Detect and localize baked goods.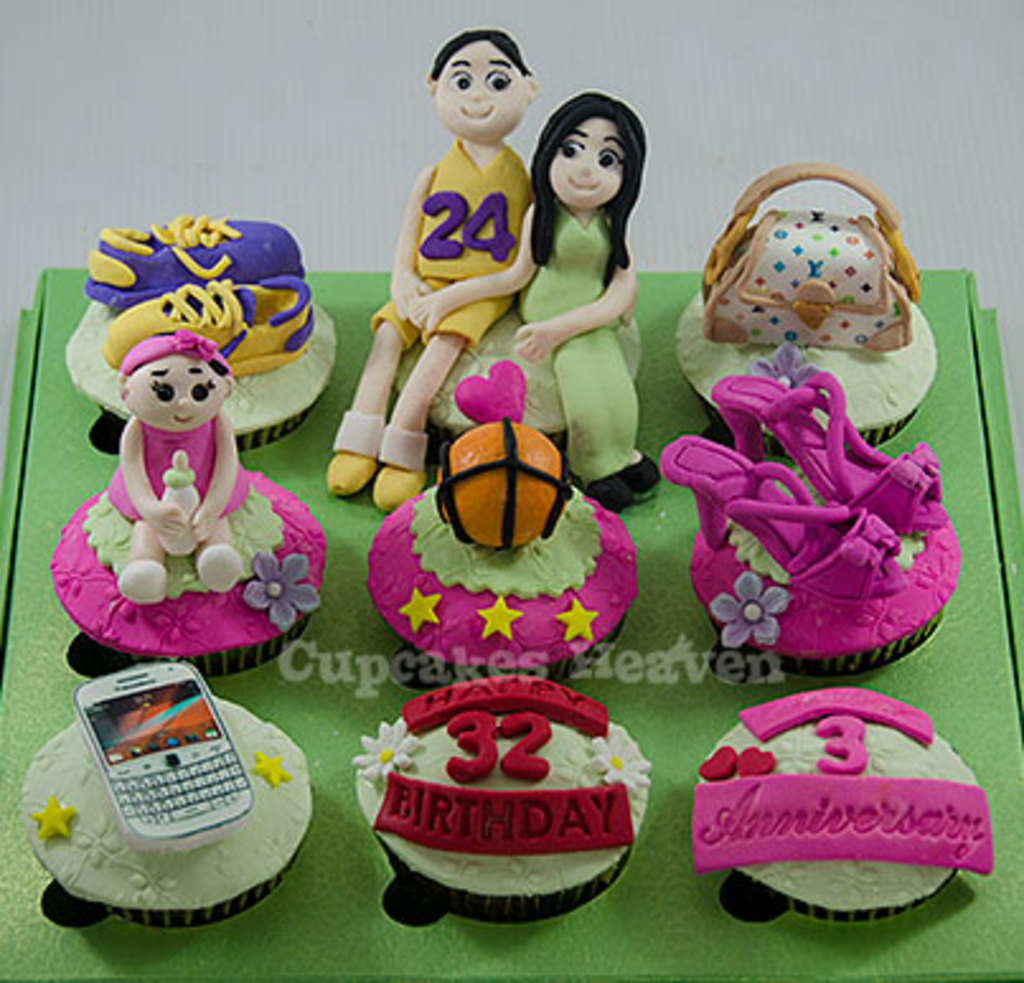
Localized at (358,676,648,914).
